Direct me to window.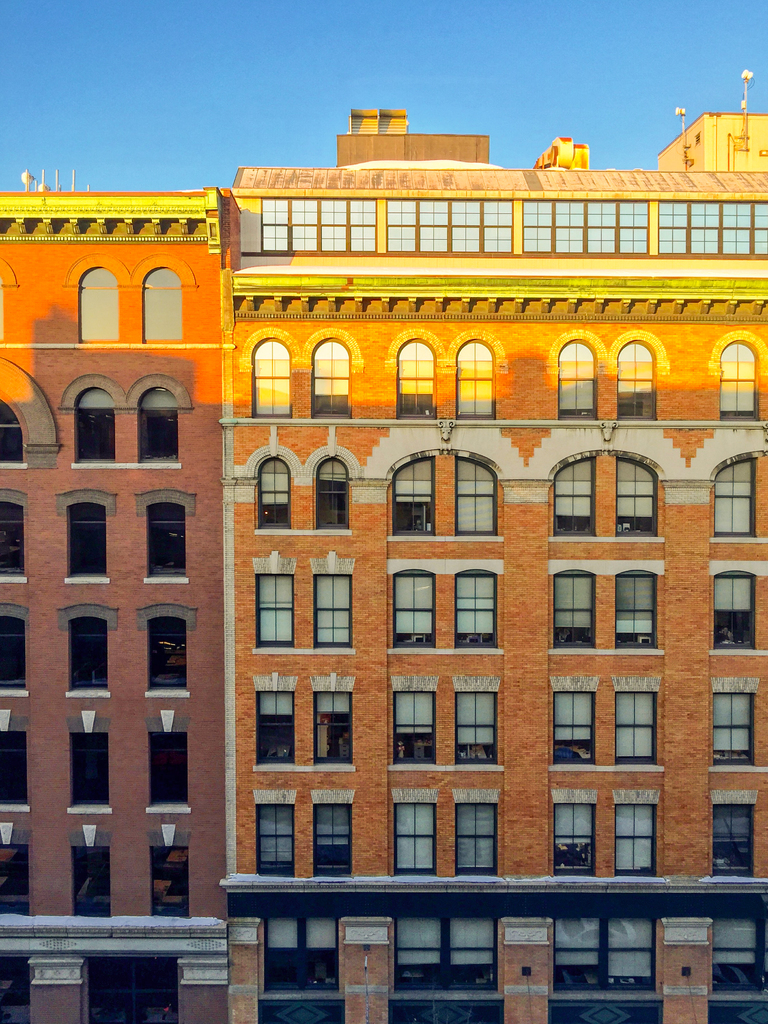
Direction: <bbox>79, 267, 119, 340</bbox>.
